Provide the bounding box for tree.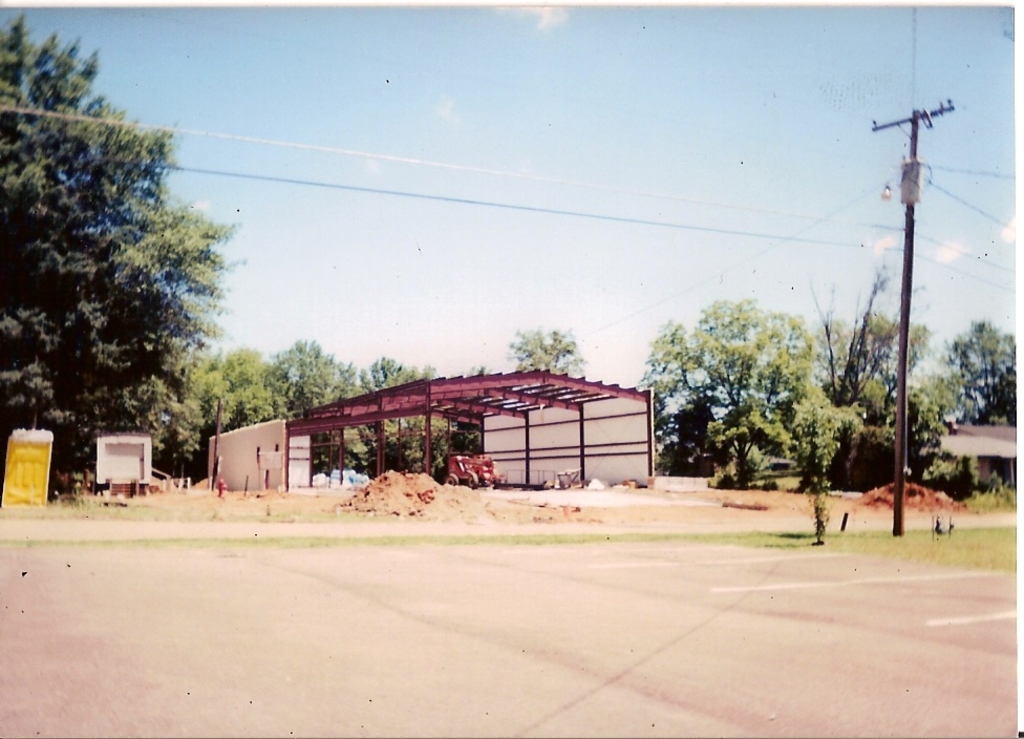
pyautogui.locateOnScreen(861, 314, 939, 423).
